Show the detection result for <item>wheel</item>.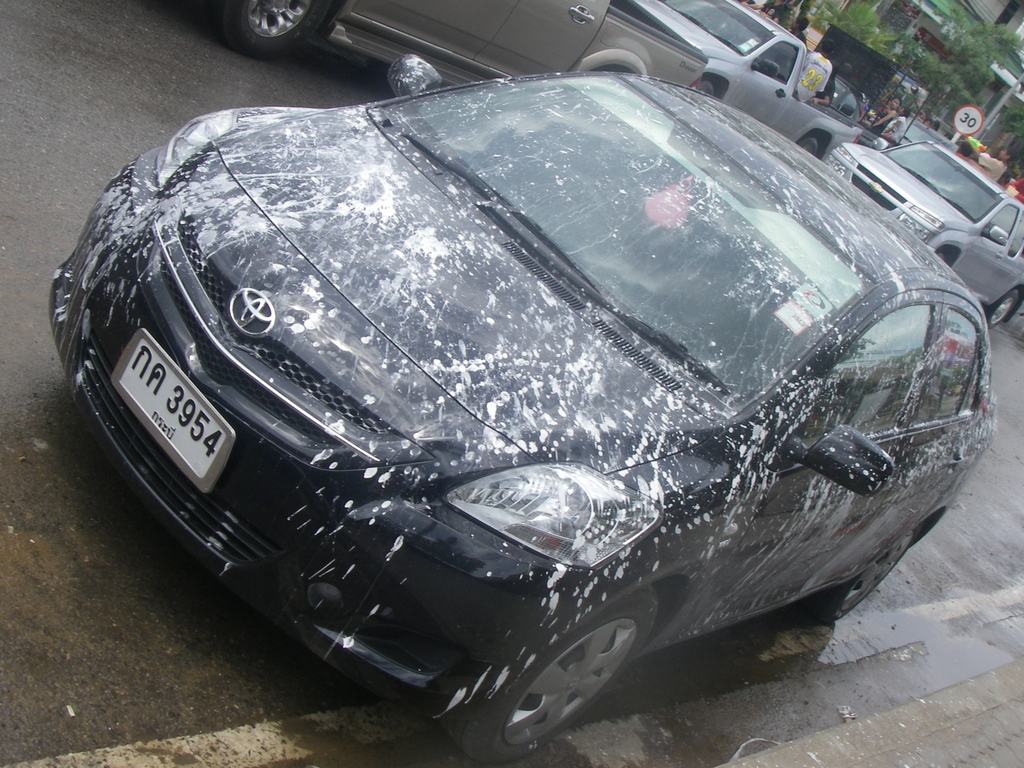
795, 129, 821, 156.
